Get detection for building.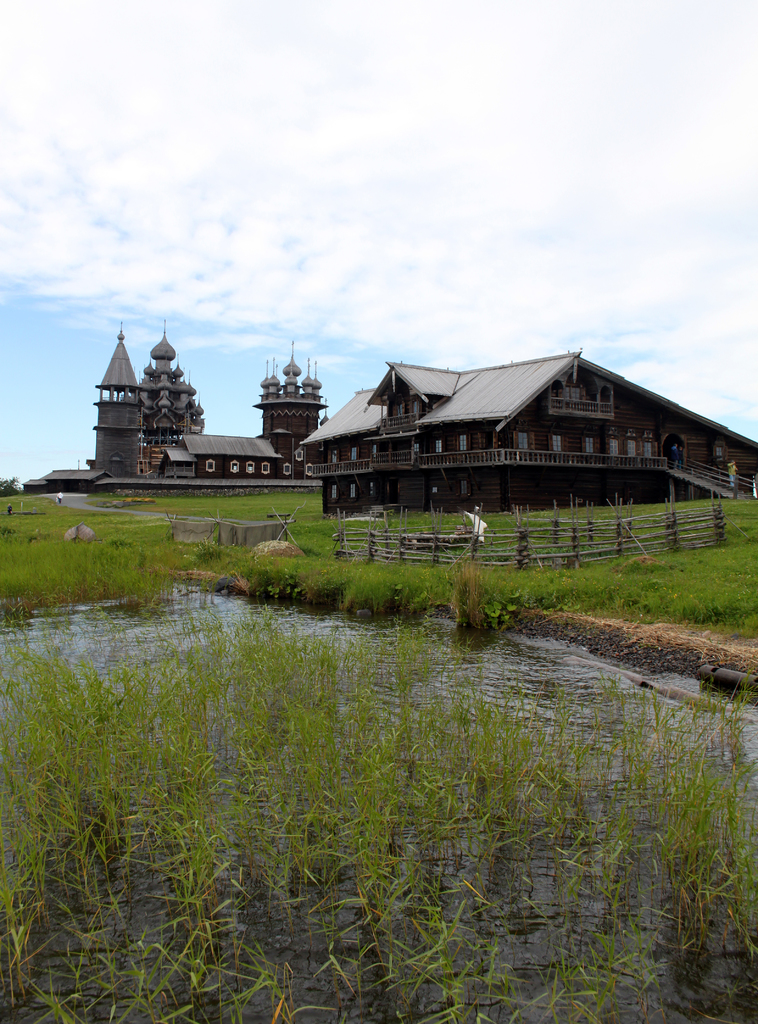
Detection: x1=18 y1=312 x2=333 y2=497.
